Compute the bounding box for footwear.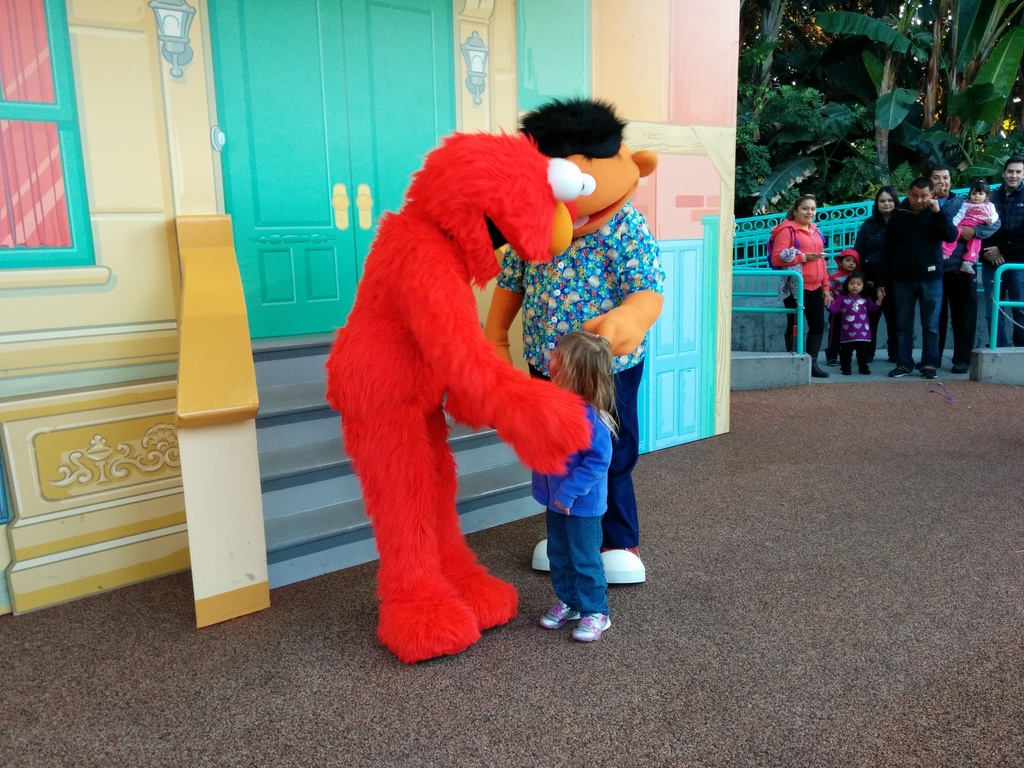
locate(954, 365, 972, 378).
